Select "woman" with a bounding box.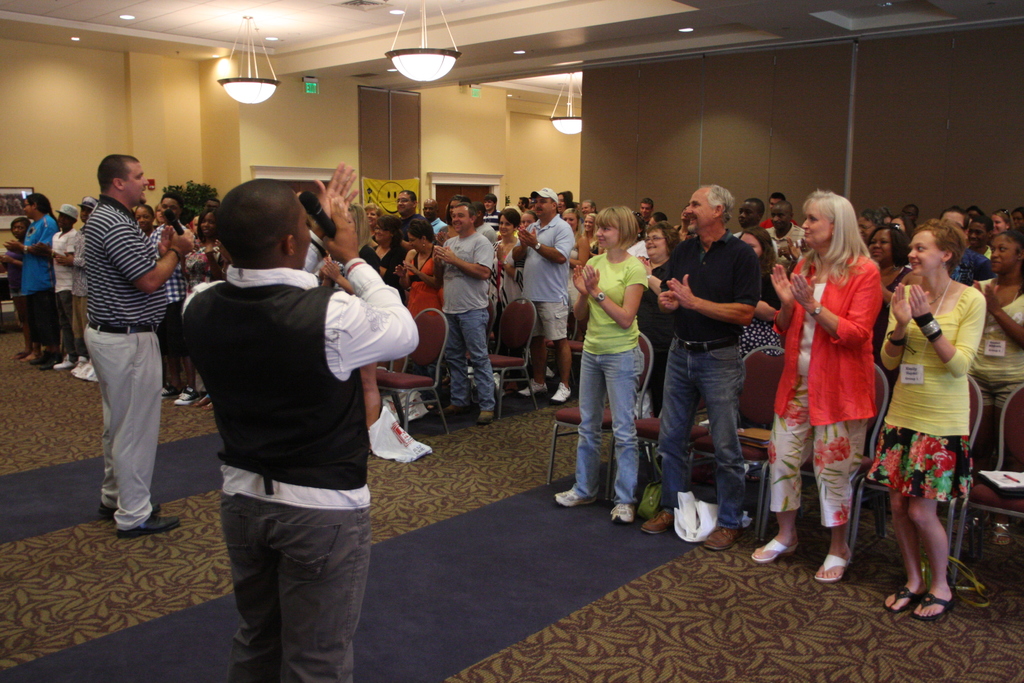
{"x1": 373, "y1": 211, "x2": 406, "y2": 293}.
